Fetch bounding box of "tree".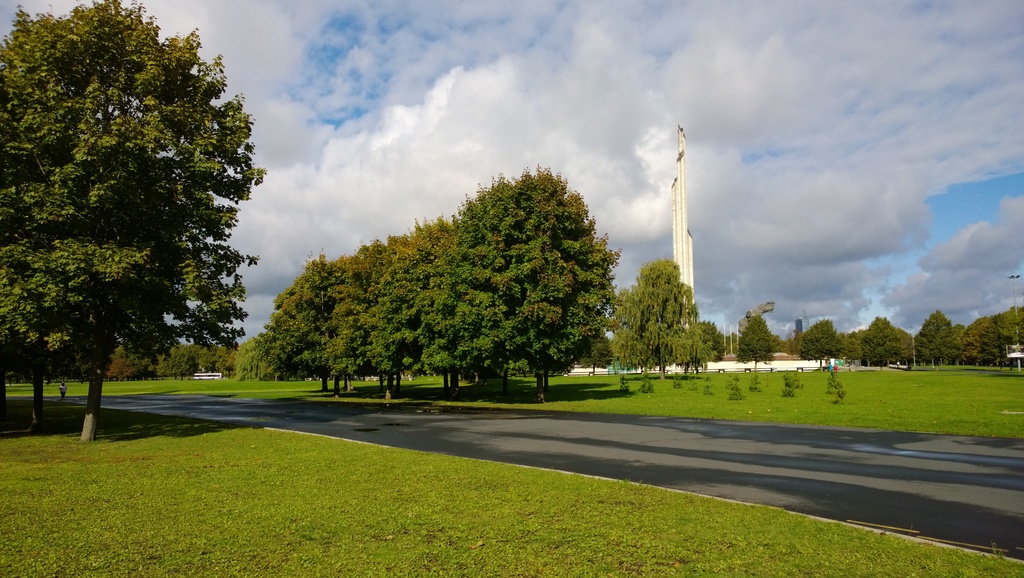
Bbox: box(572, 326, 616, 372).
